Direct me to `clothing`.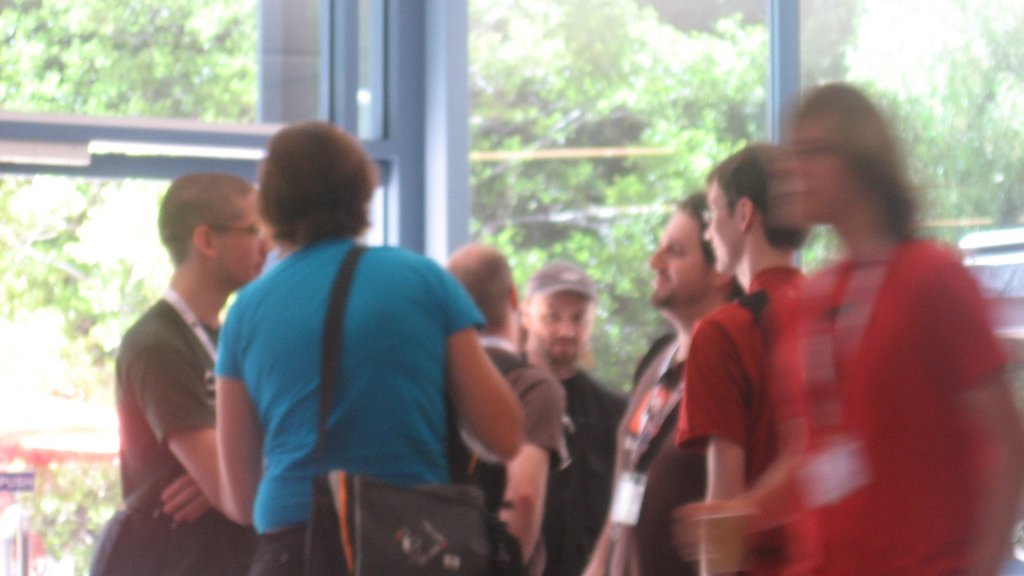
Direction: [113, 232, 252, 543].
